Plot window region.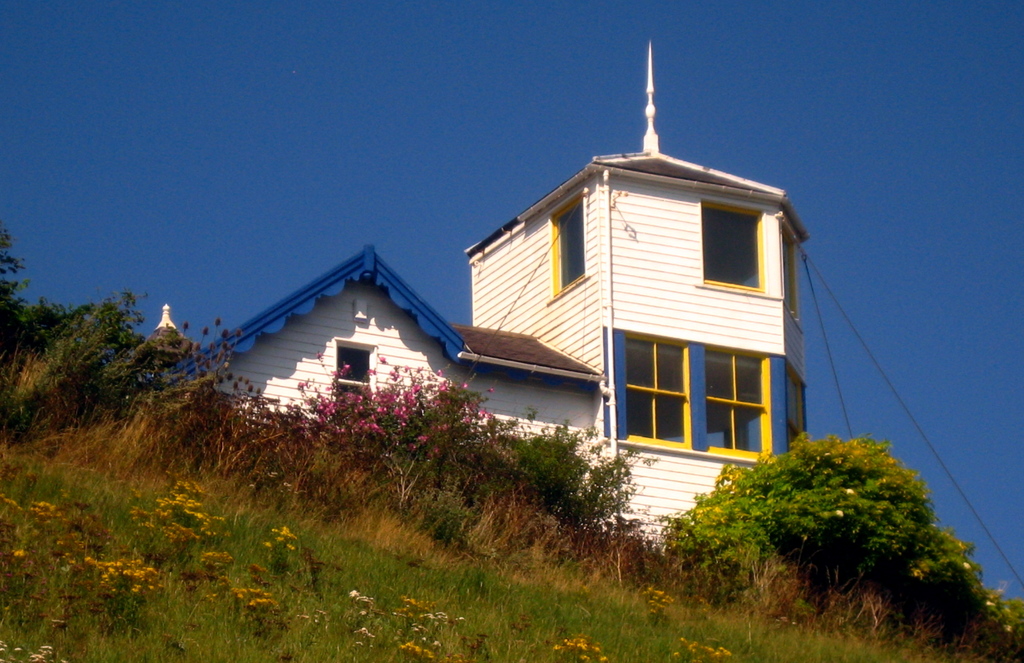
Plotted at <box>707,347,771,452</box>.
